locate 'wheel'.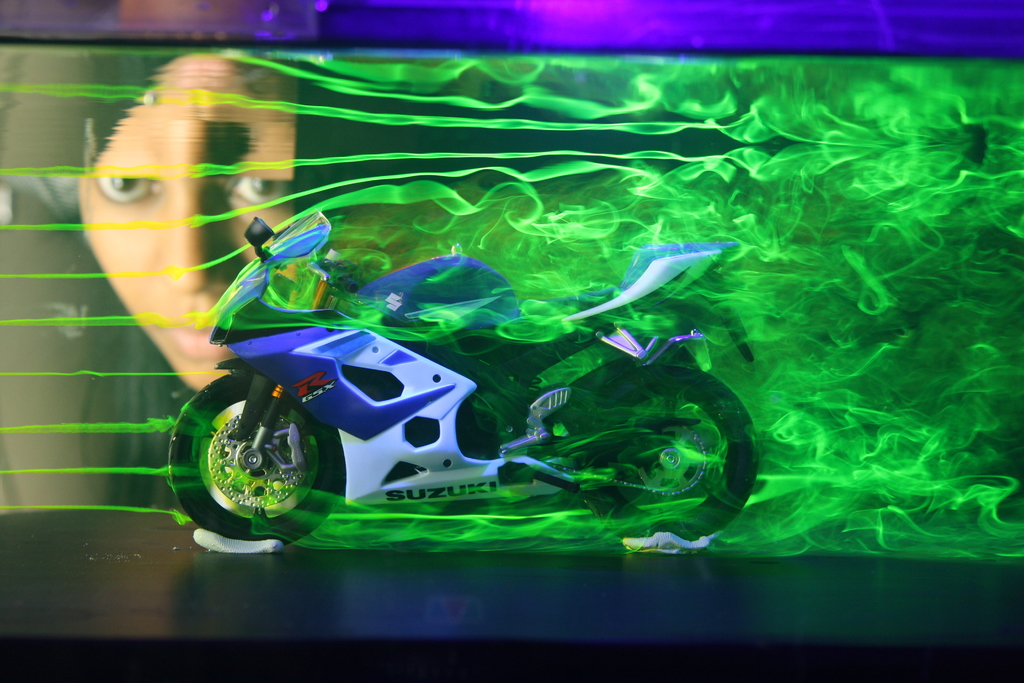
Bounding box: Rect(581, 362, 755, 537).
